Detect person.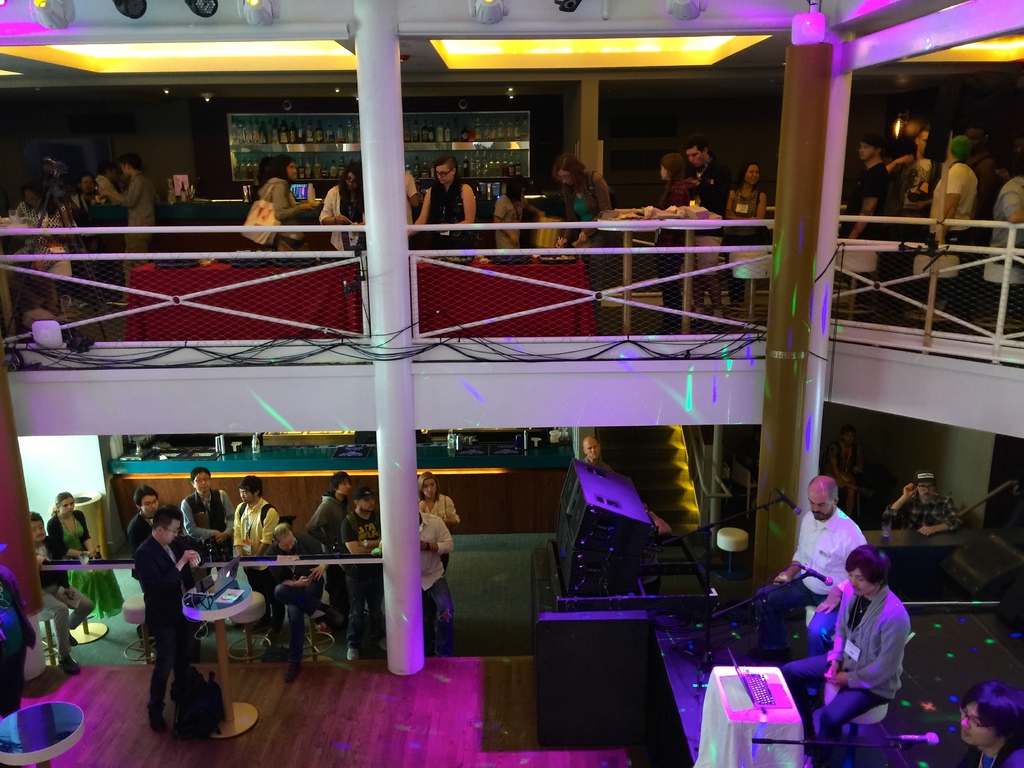
Detected at [x1=817, y1=416, x2=858, y2=498].
